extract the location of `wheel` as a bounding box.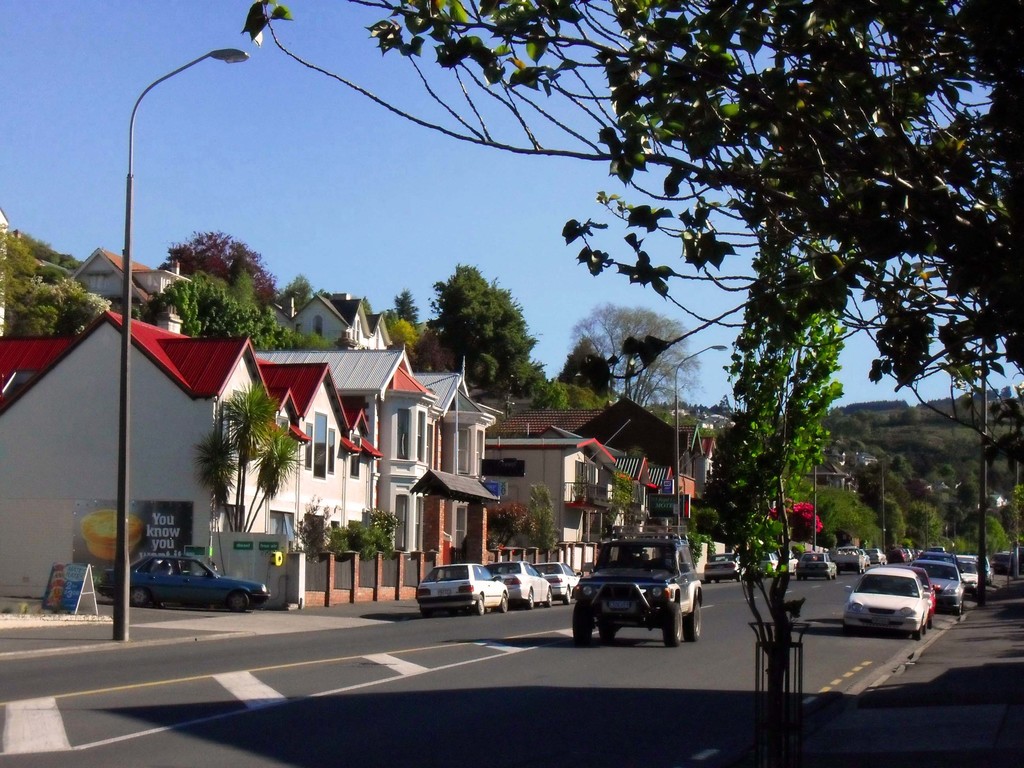
crop(475, 593, 486, 616).
